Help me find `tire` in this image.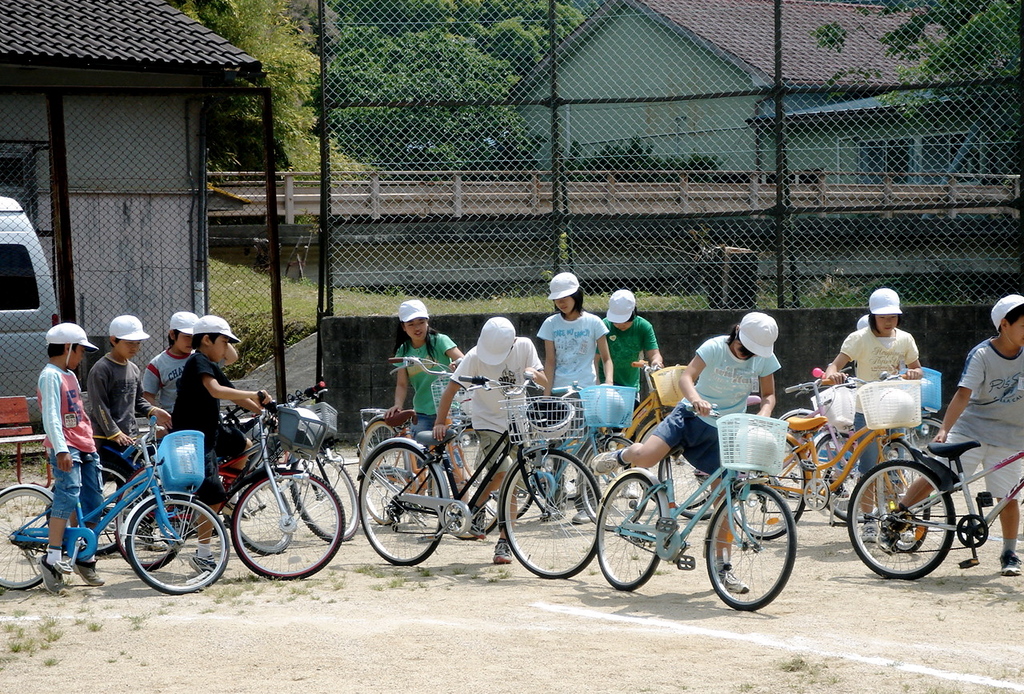
Found it: (575, 430, 653, 528).
